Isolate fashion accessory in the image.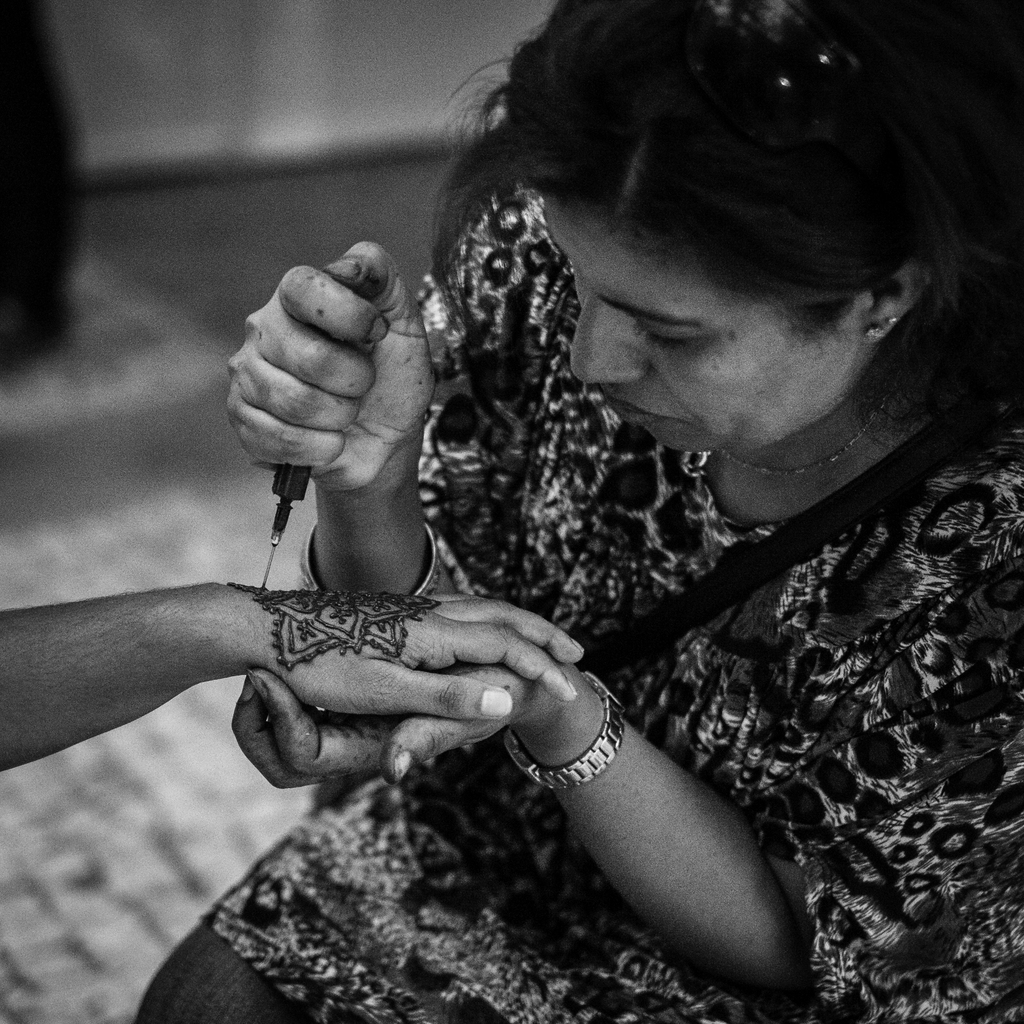
Isolated region: bbox(292, 512, 441, 599).
